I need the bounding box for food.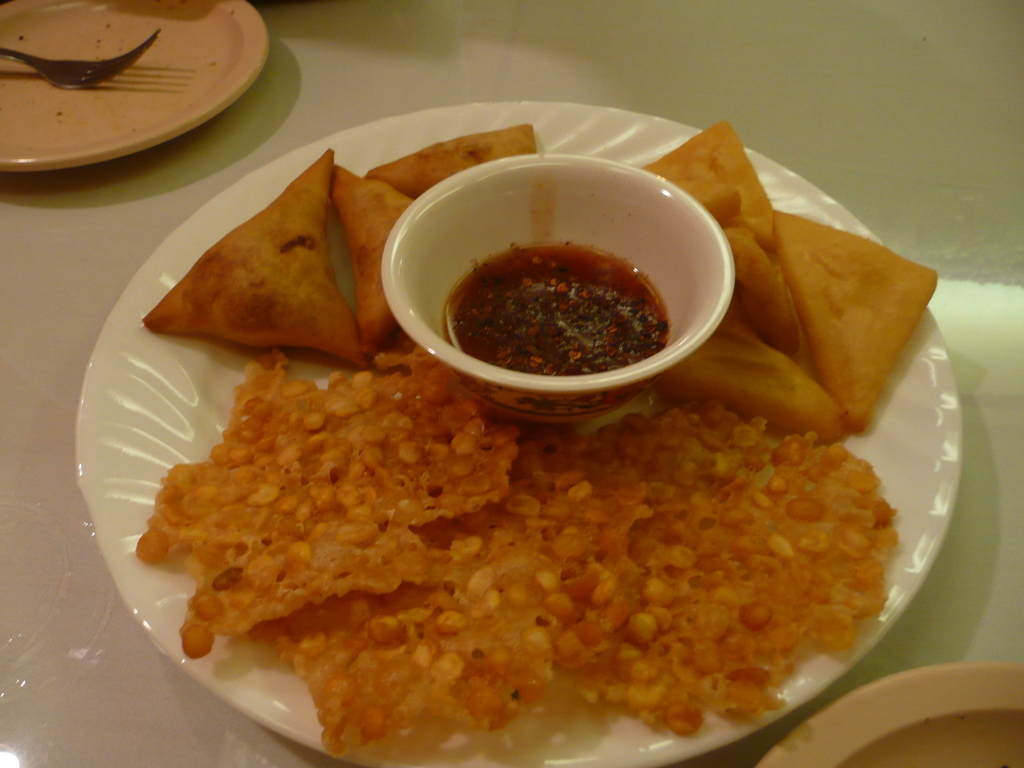
Here it is: bbox=(127, 115, 944, 762).
